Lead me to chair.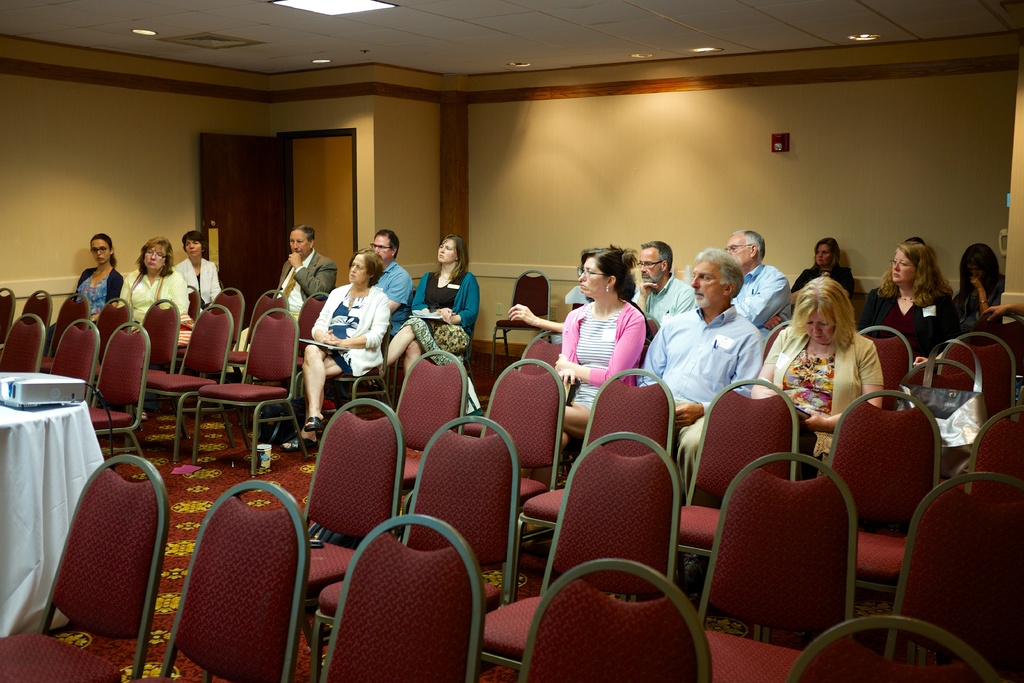
Lead to (left=309, top=414, right=529, bottom=612).
